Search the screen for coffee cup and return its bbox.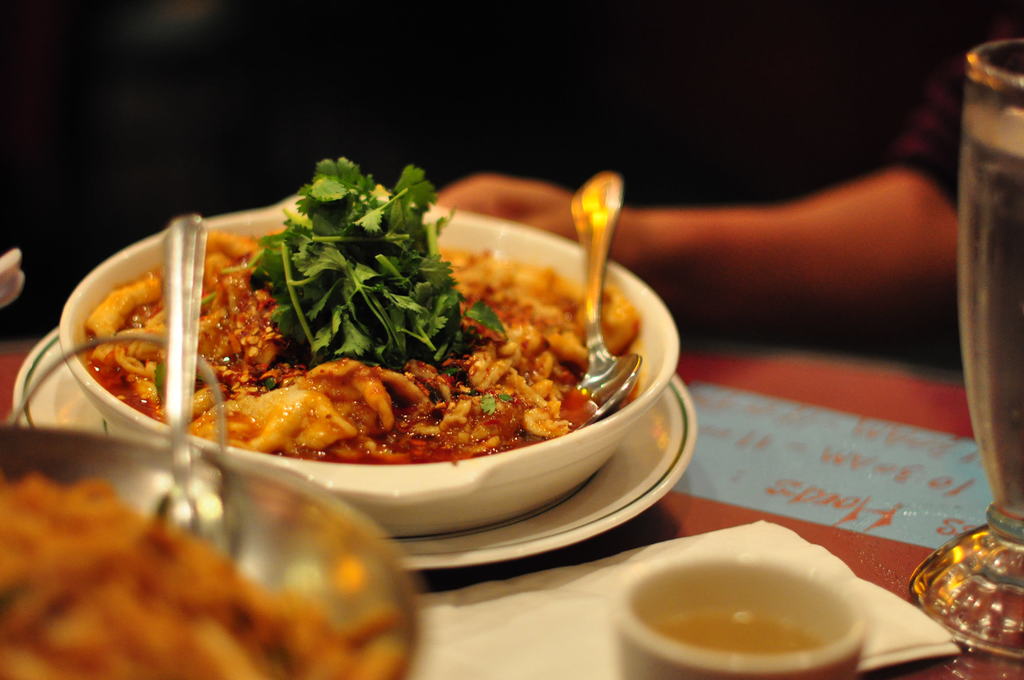
Found: 611, 549, 871, 679.
